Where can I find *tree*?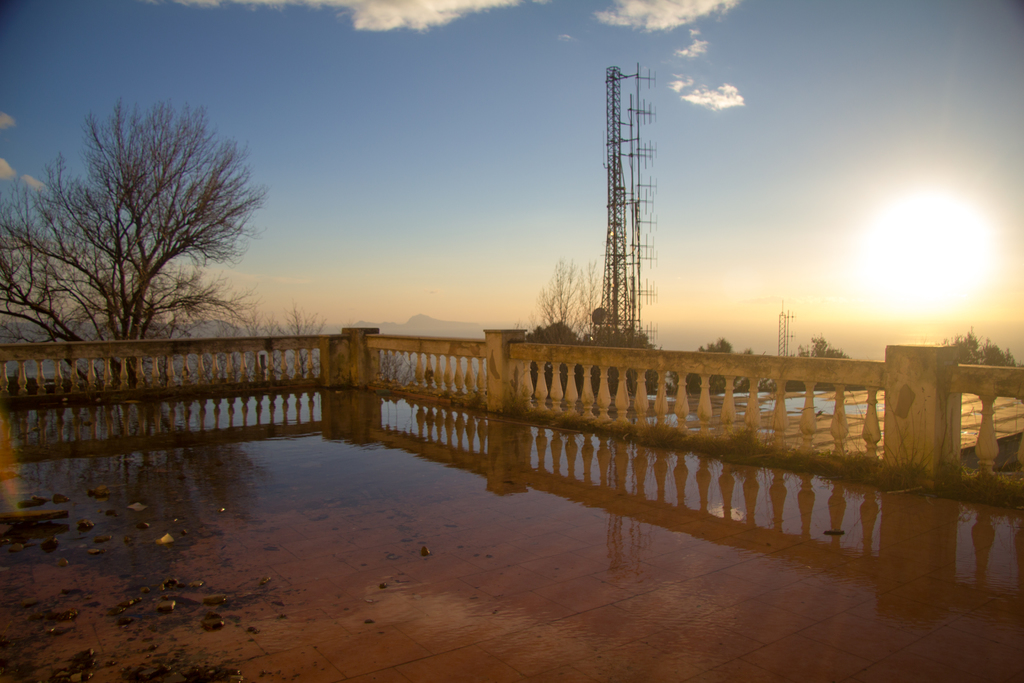
You can find it at 524:318:588:391.
